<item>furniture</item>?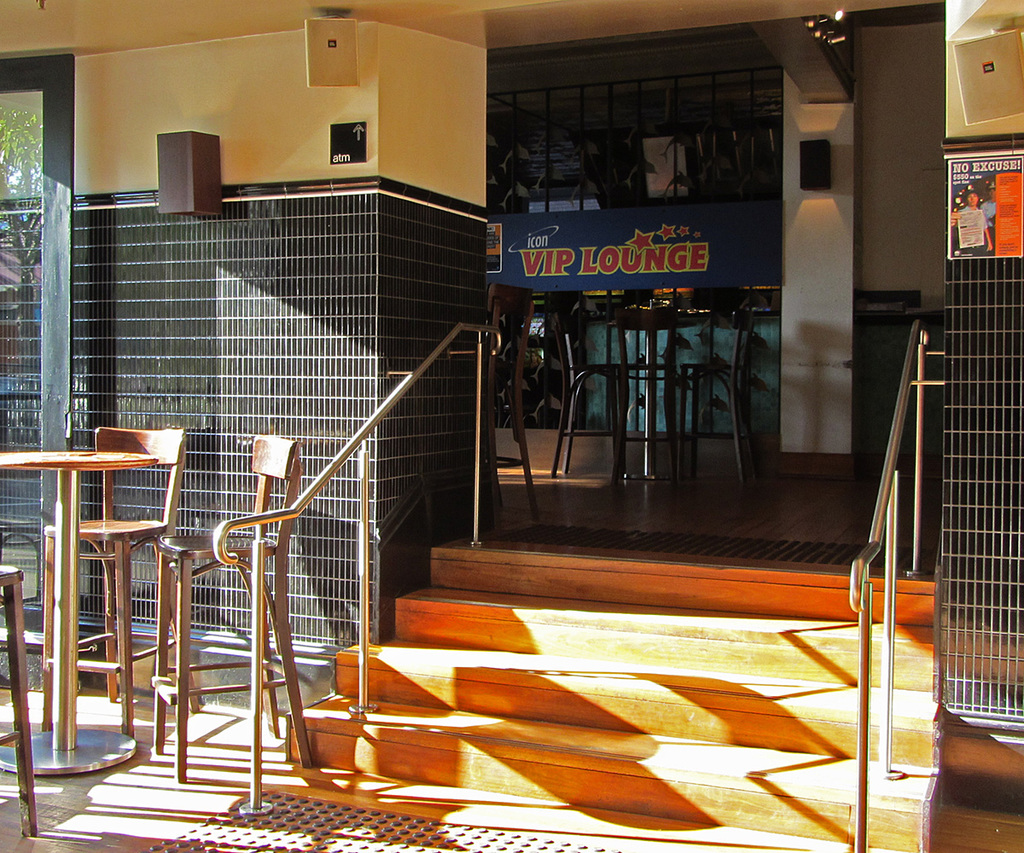
612,308,710,469
